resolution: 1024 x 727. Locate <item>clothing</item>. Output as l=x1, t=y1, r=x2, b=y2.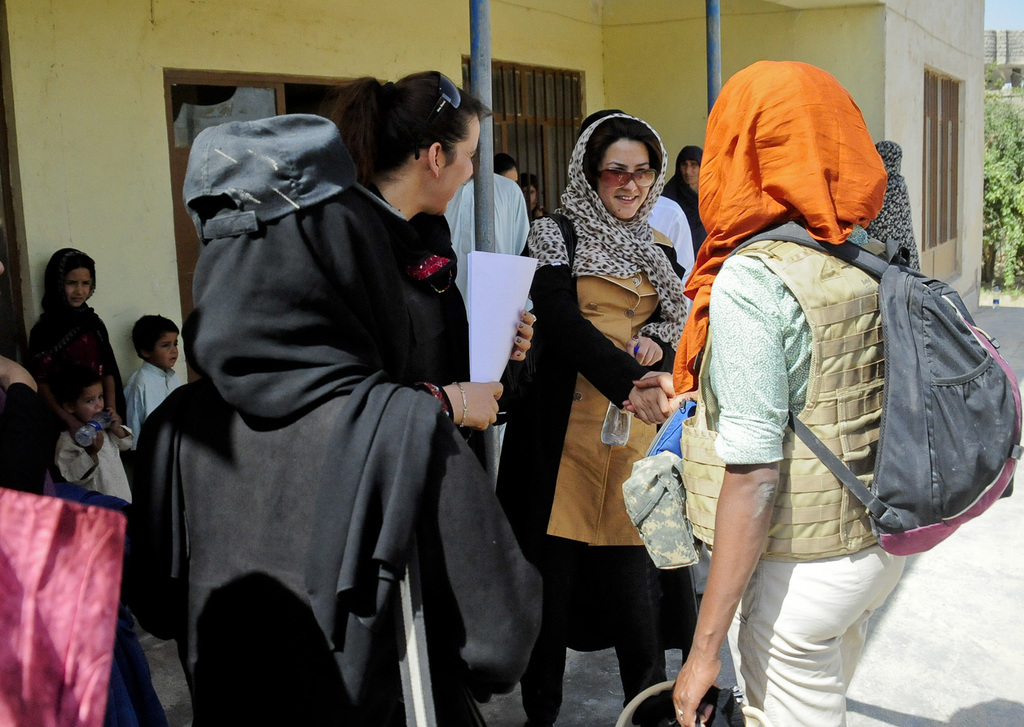
l=126, t=357, r=190, b=451.
